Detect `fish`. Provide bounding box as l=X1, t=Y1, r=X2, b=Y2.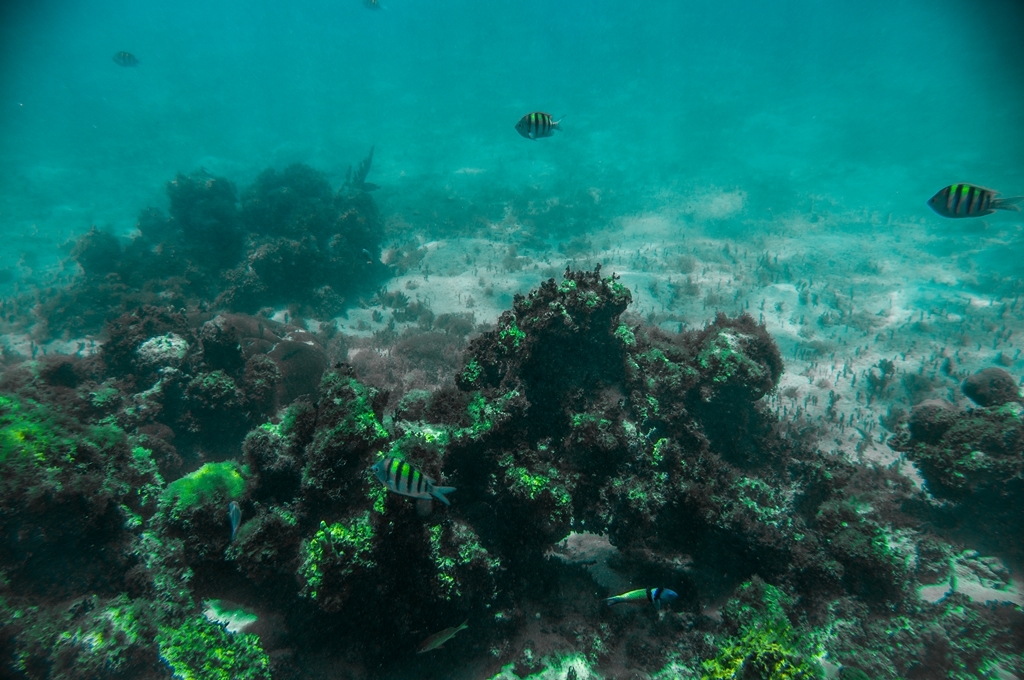
l=601, t=584, r=680, b=609.
